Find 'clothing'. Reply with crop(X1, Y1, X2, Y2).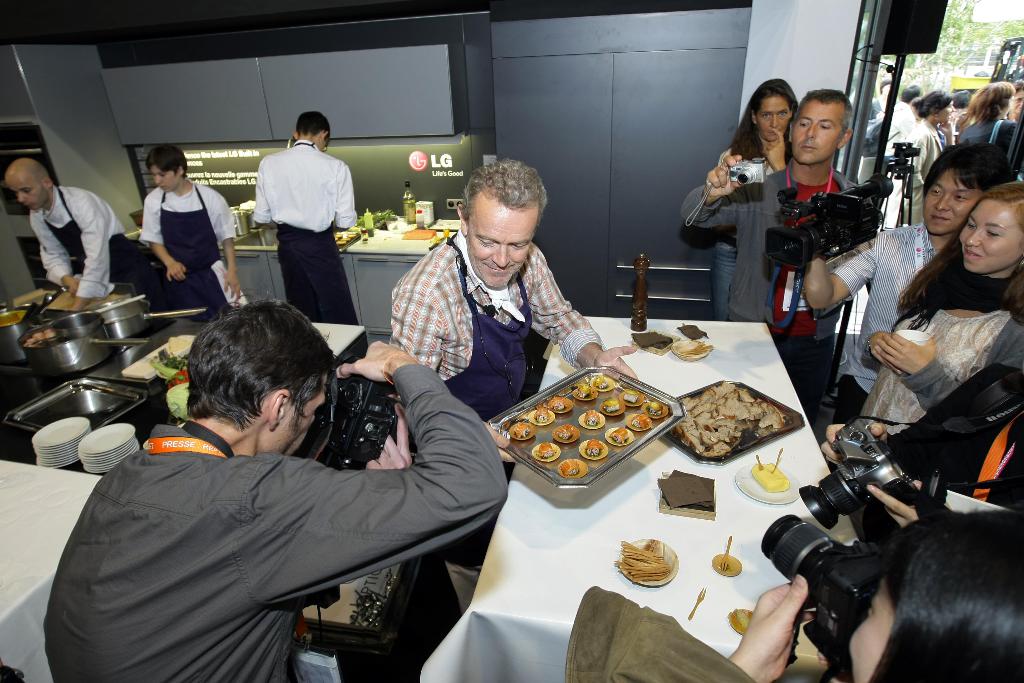
crop(860, 234, 1023, 444).
